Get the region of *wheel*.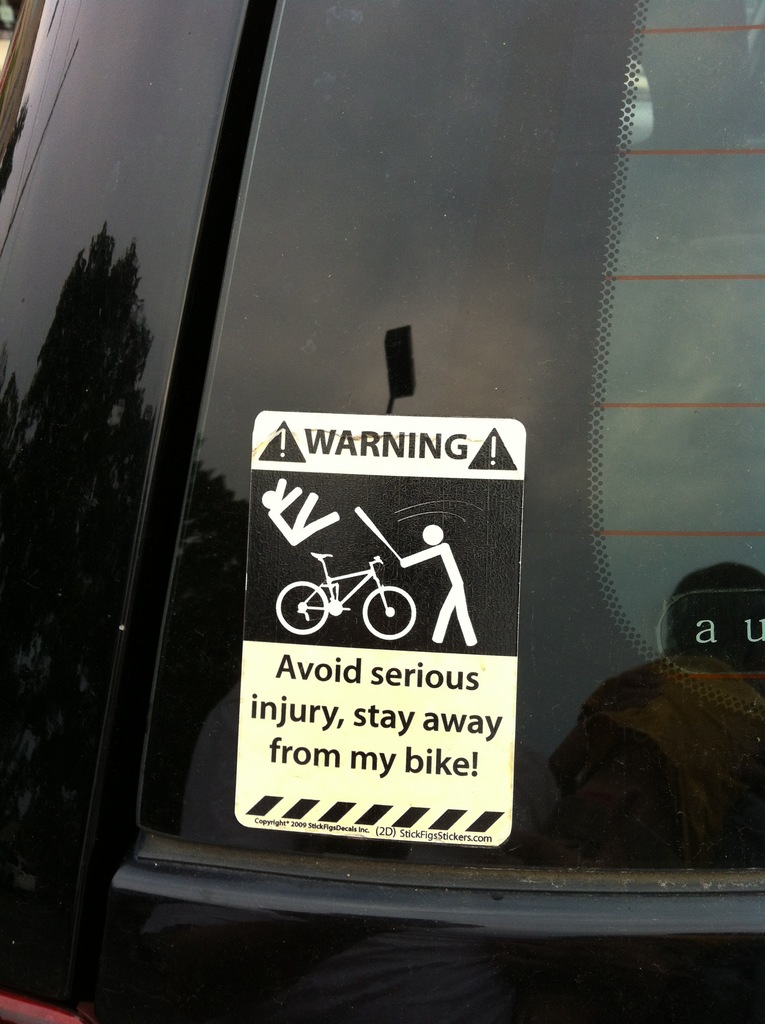
<box>362,586,414,634</box>.
